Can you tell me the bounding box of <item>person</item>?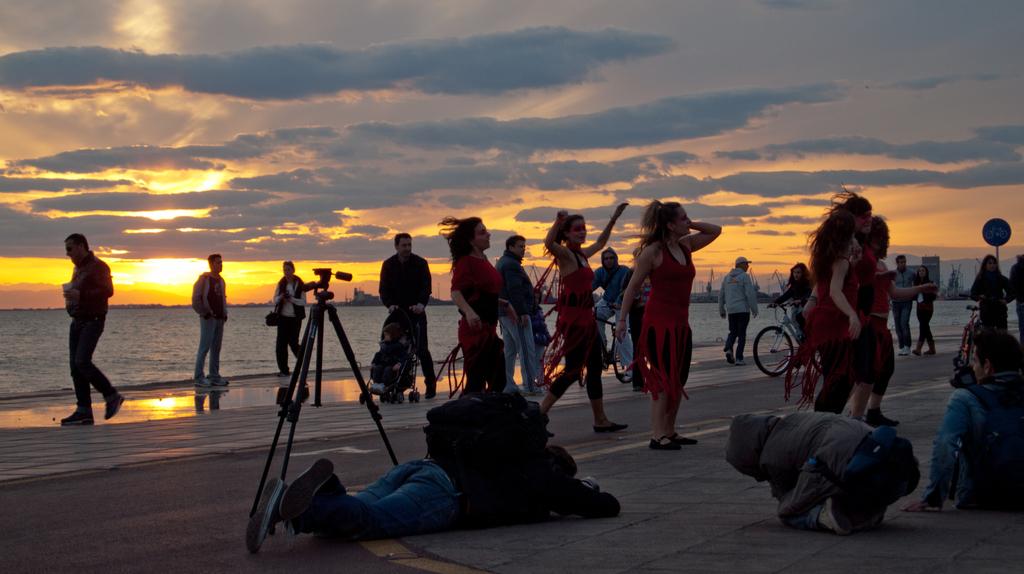
box(911, 259, 938, 355).
